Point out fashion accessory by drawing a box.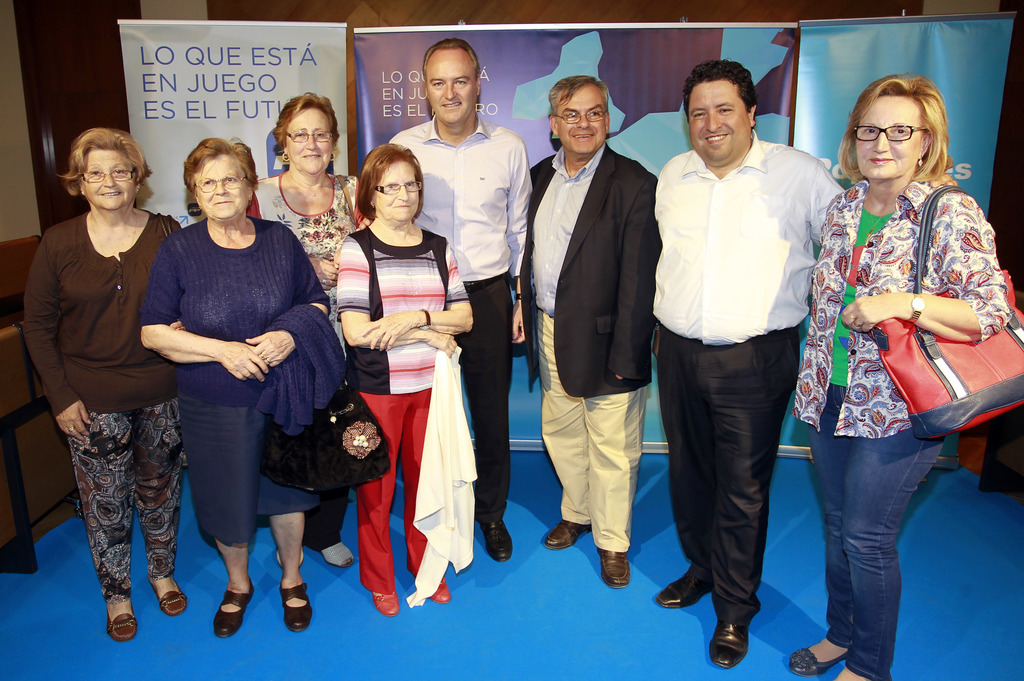
417, 305, 433, 335.
